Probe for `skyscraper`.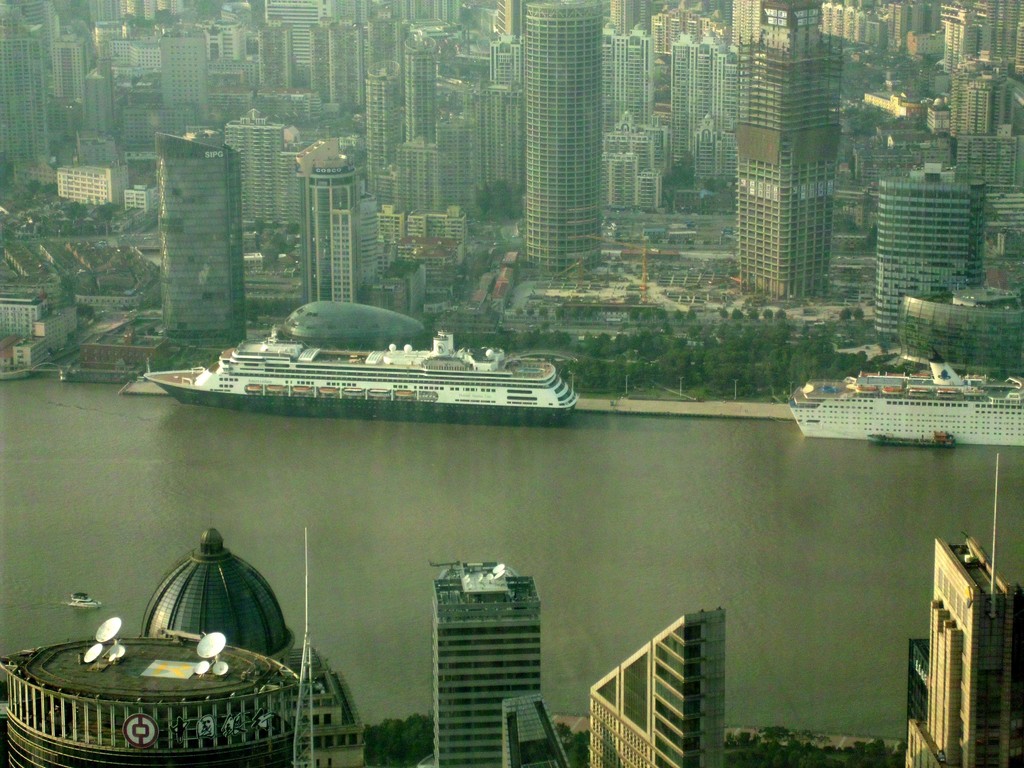
Probe result: [147, 134, 250, 338].
